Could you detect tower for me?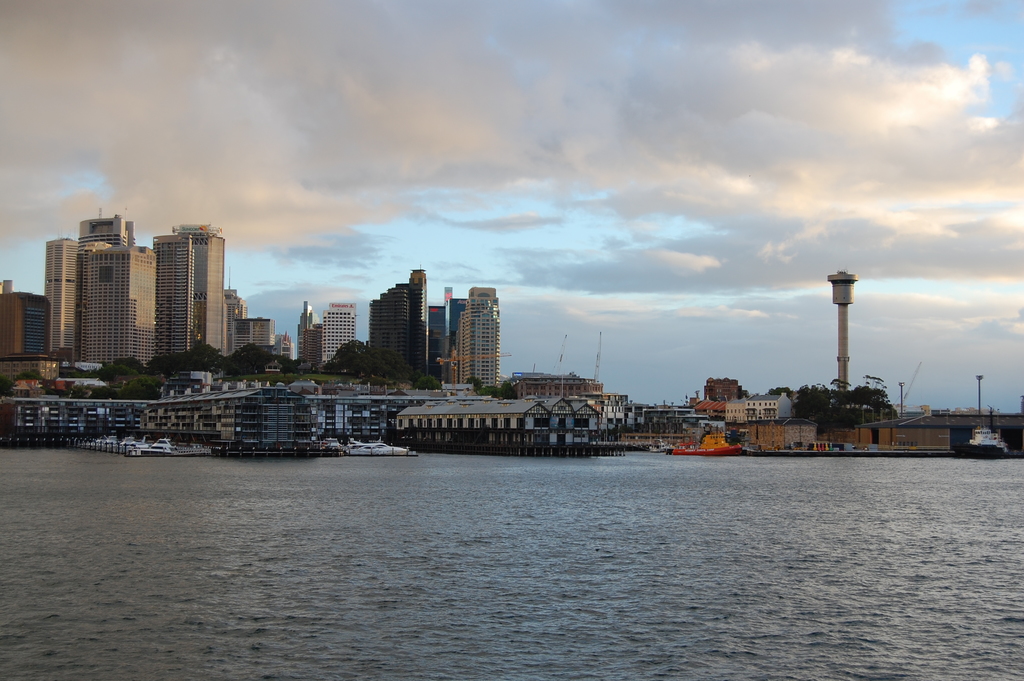
Detection result: 828:268:856:390.
